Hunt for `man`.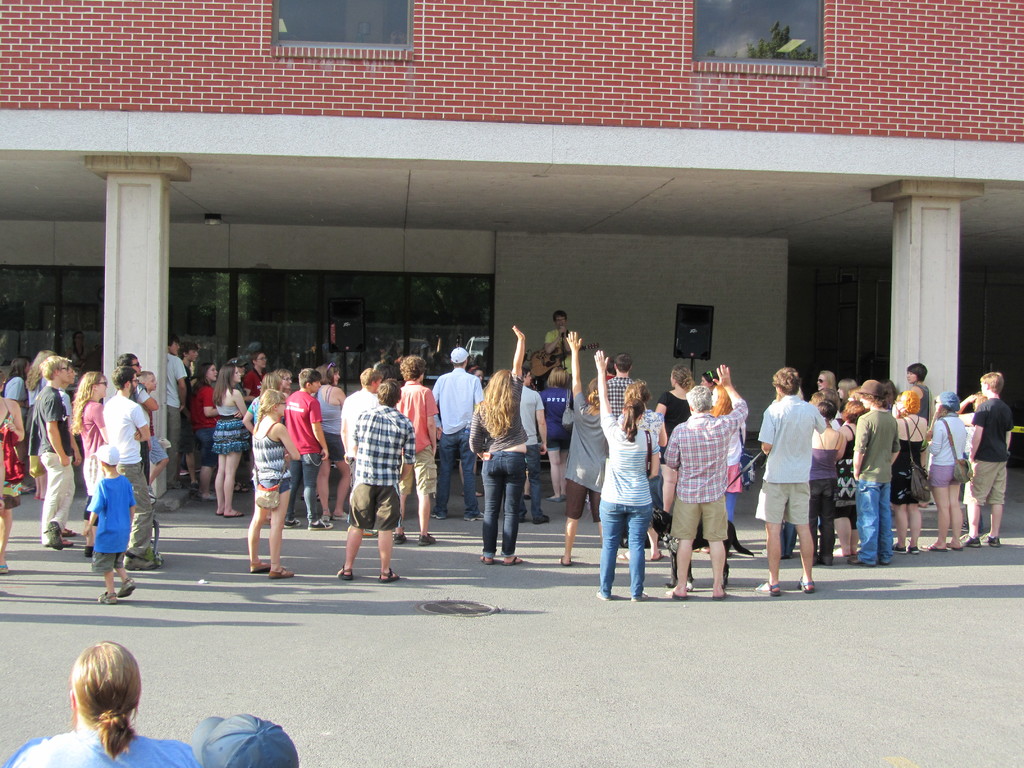
Hunted down at (30,353,77,545).
